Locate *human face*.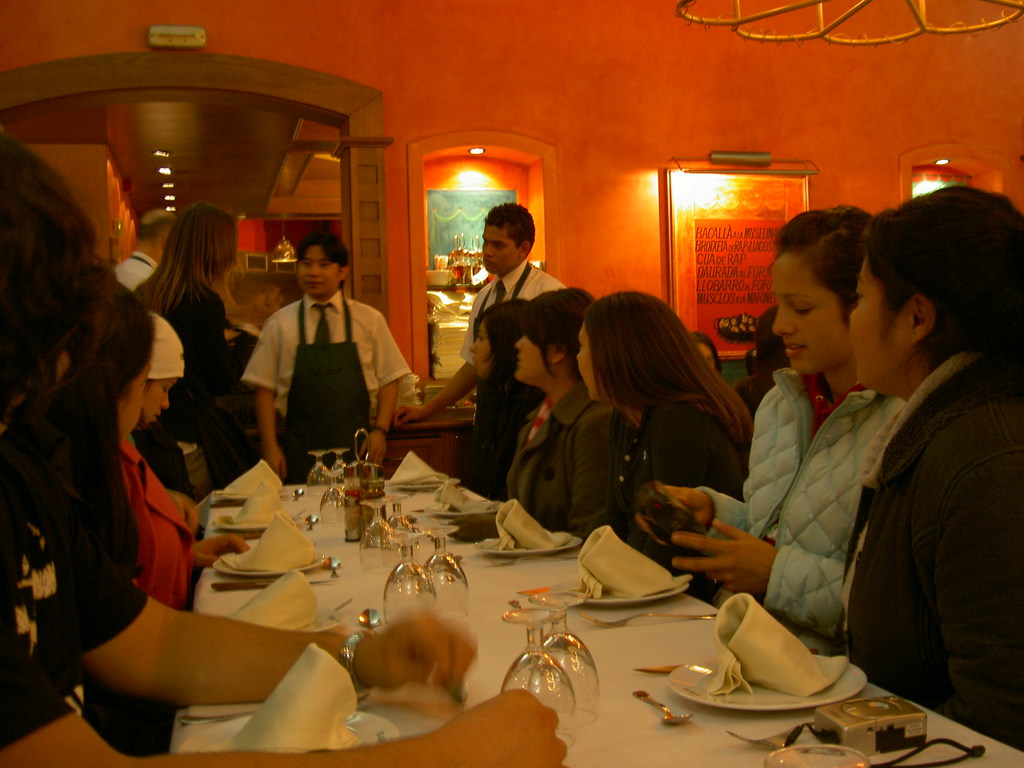
Bounding box: 576, 323, 600, 402.
